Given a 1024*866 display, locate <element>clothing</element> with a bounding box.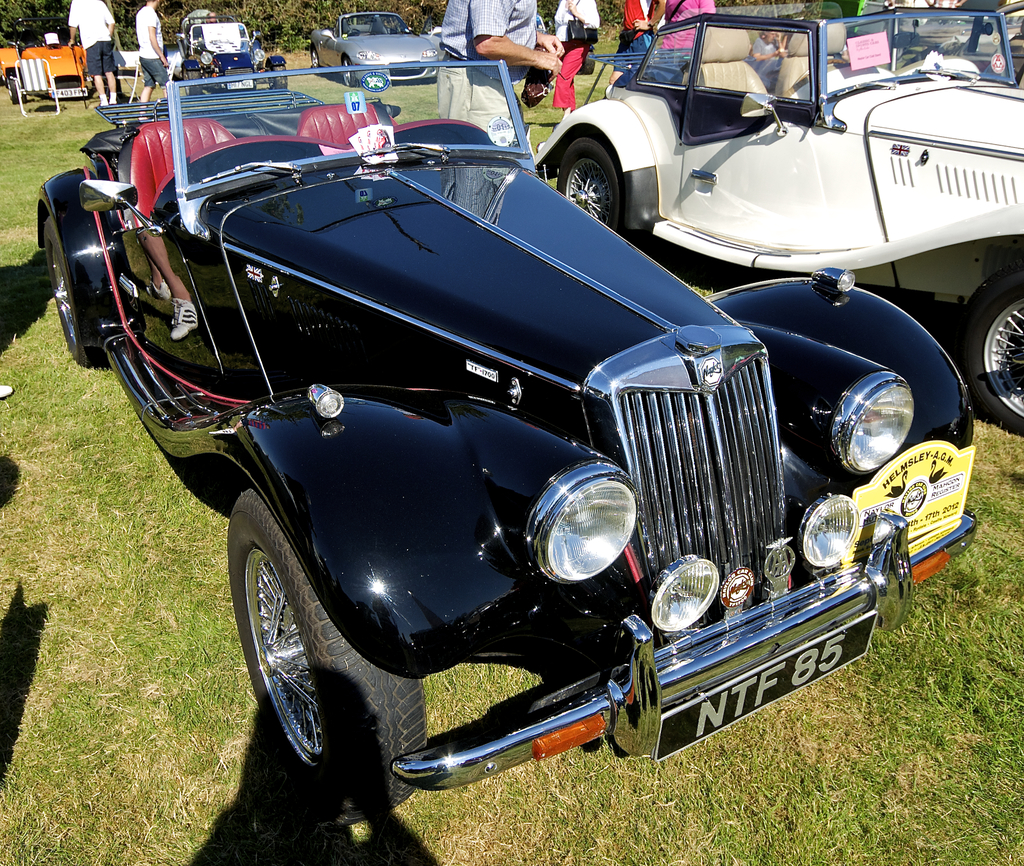
Located: BBox(66, 0, 115, 72).
